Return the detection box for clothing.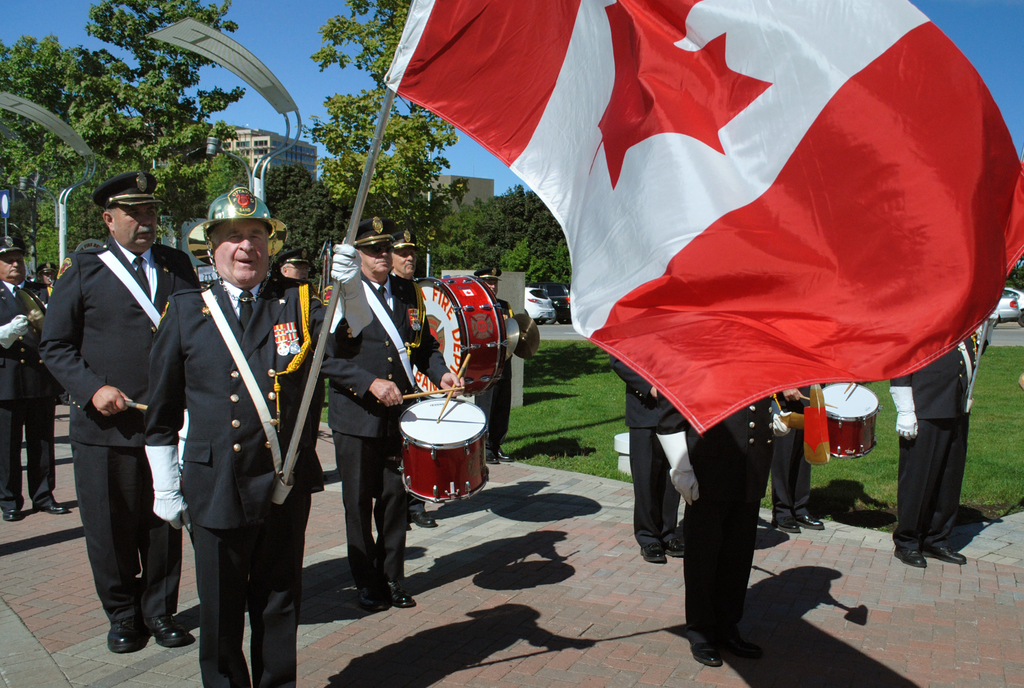
[left=481, top=298, right=514, bottom=449].
